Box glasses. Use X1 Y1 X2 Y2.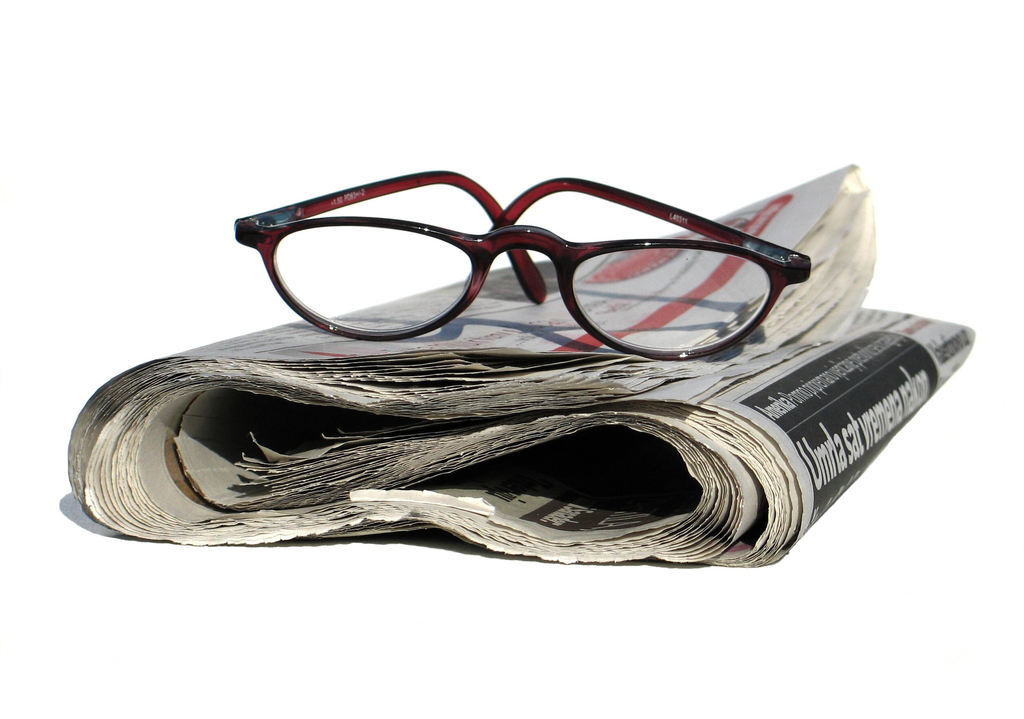
230 171 812 357.
